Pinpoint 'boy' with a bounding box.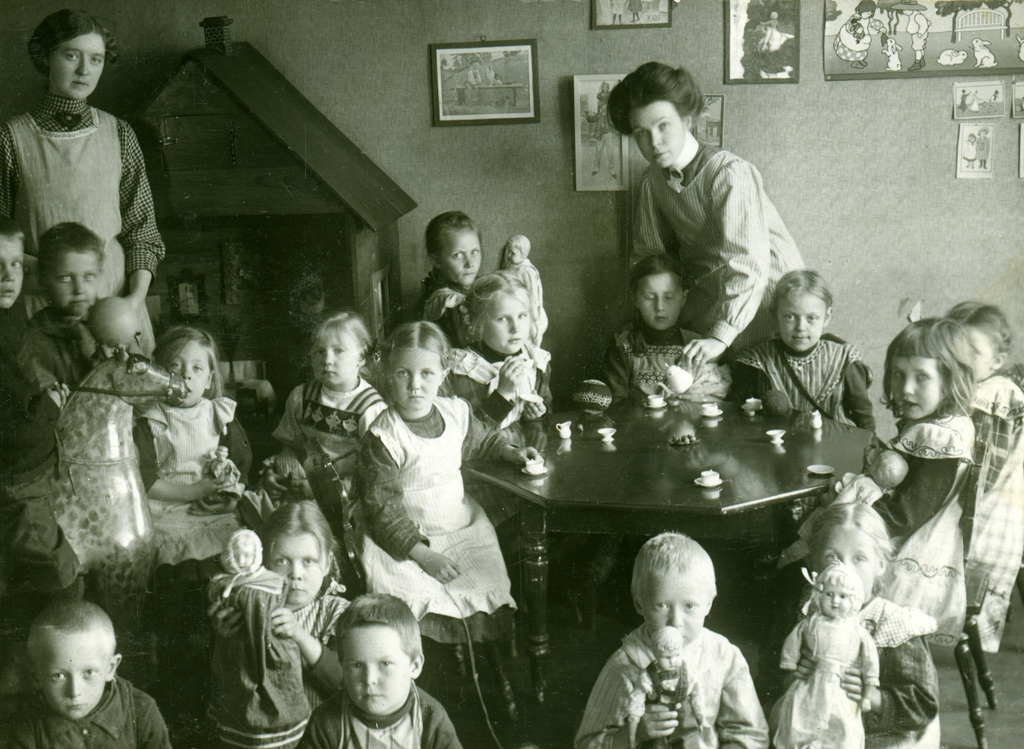
box(299, 592, 459, 748).
